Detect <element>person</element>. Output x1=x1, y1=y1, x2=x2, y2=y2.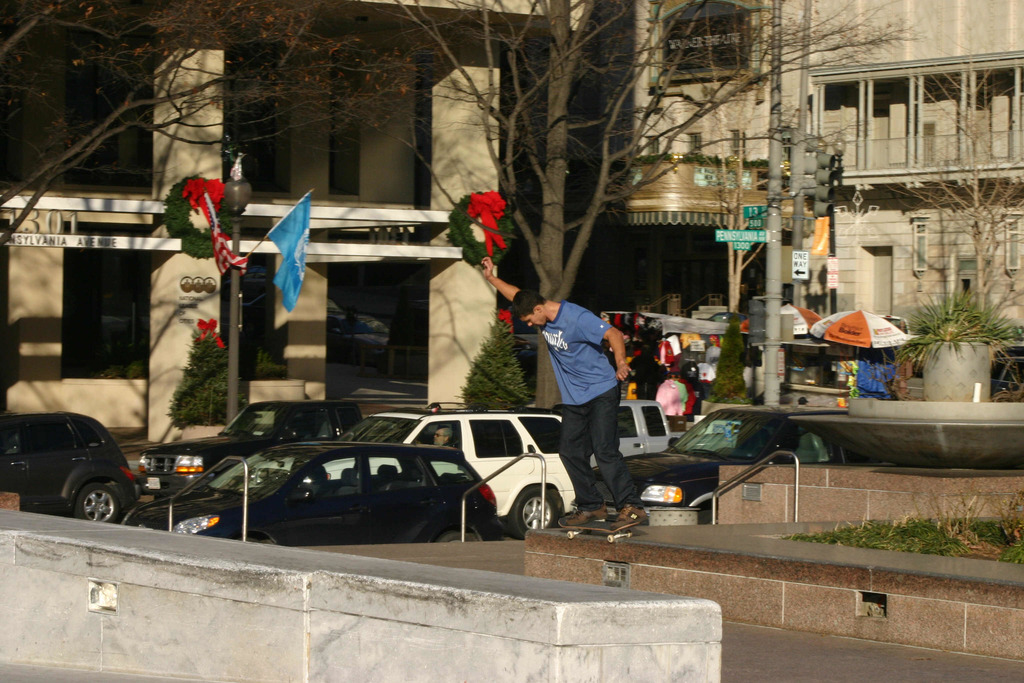
x1=634, y1=349, x2=671, y2=405.
